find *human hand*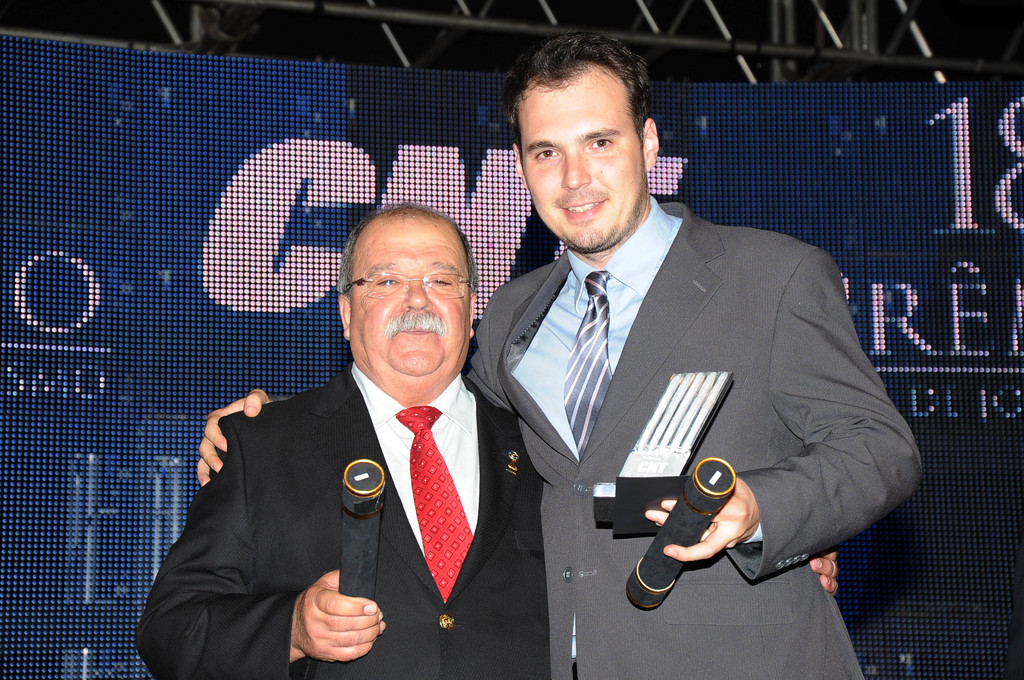
detection(285, 591, 378, 663)
